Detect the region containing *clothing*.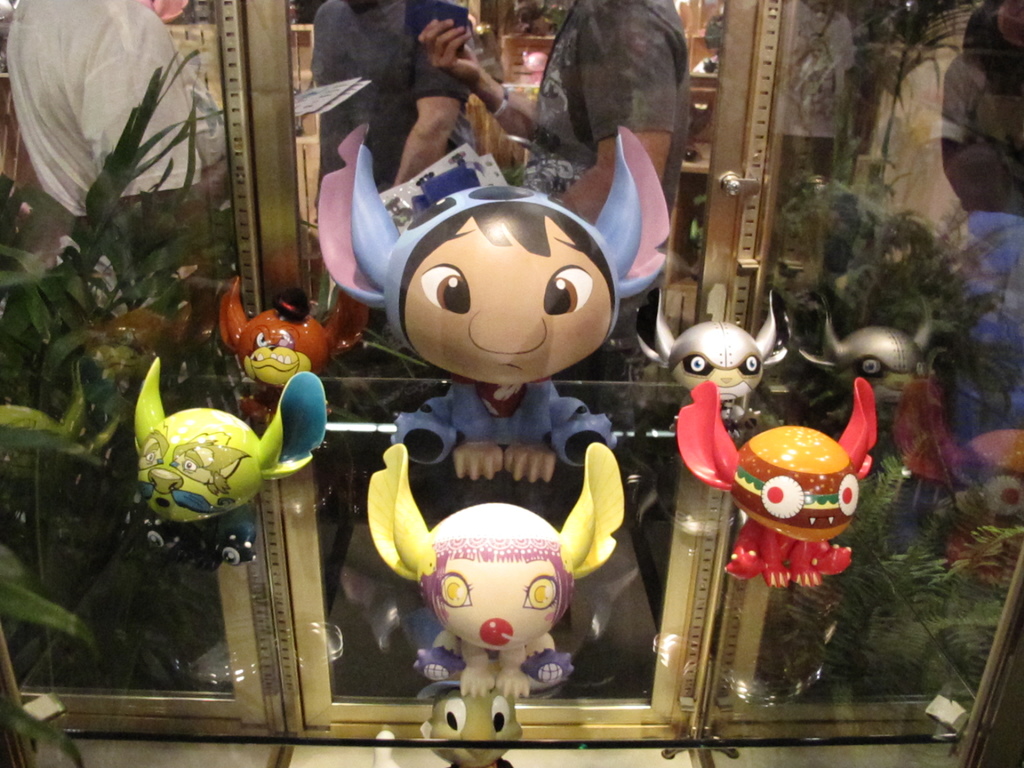
938, 0, 1023, 343.
